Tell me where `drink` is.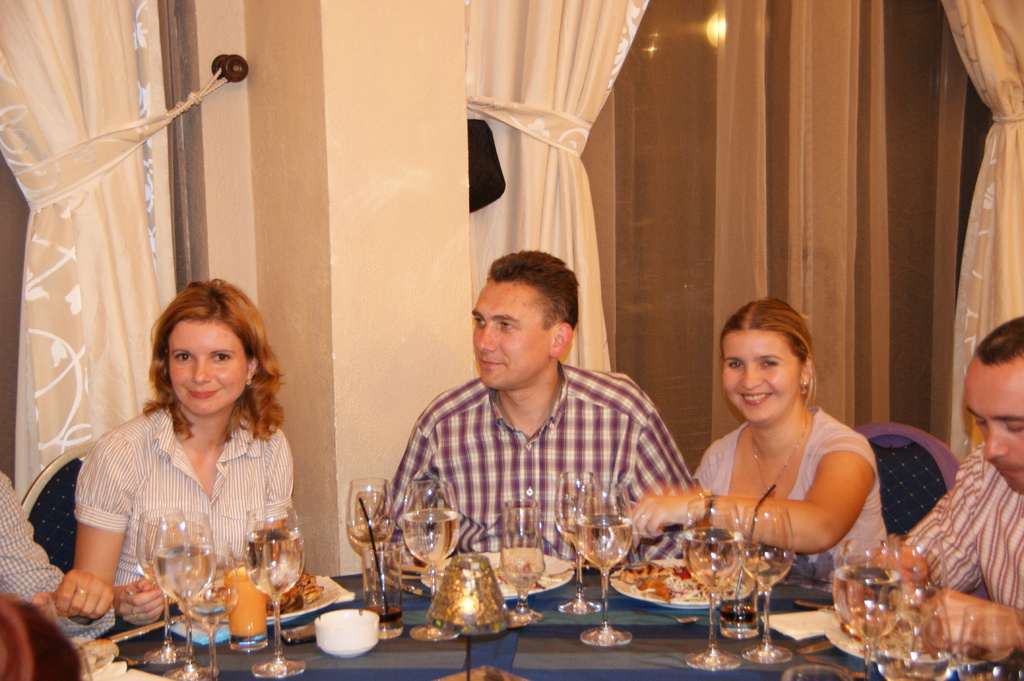
`drink` is at [left=180, top=597, right=240, bottom=623].
